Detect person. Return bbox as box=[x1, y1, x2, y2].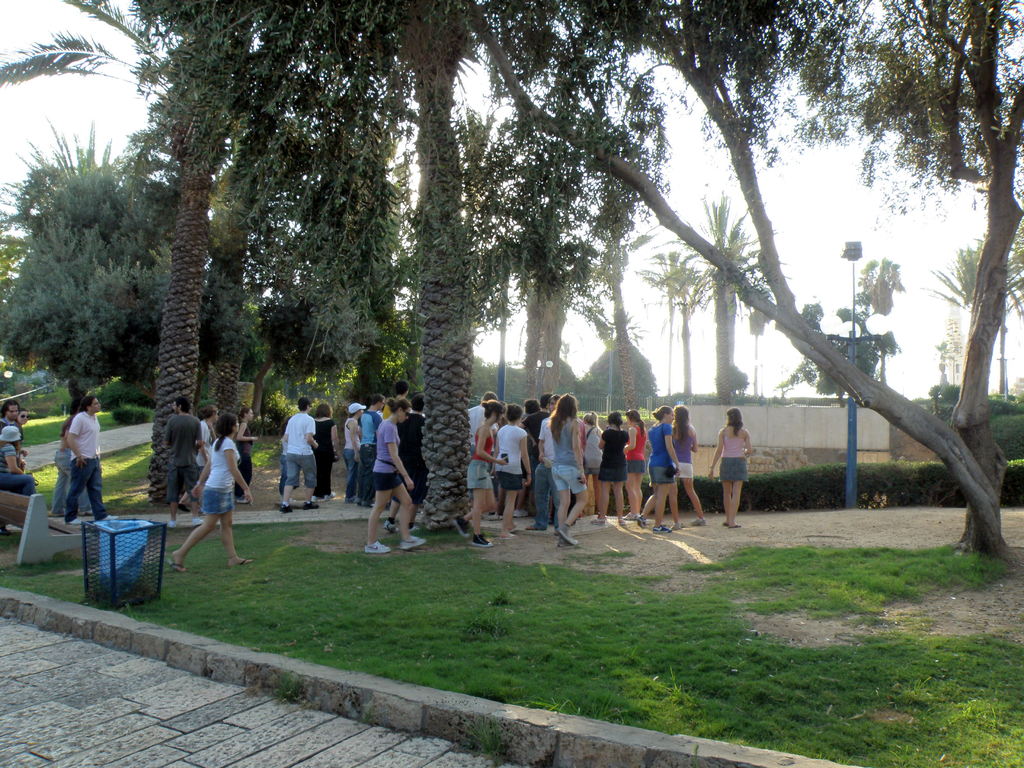
box=[166, 394, 199, 522].
